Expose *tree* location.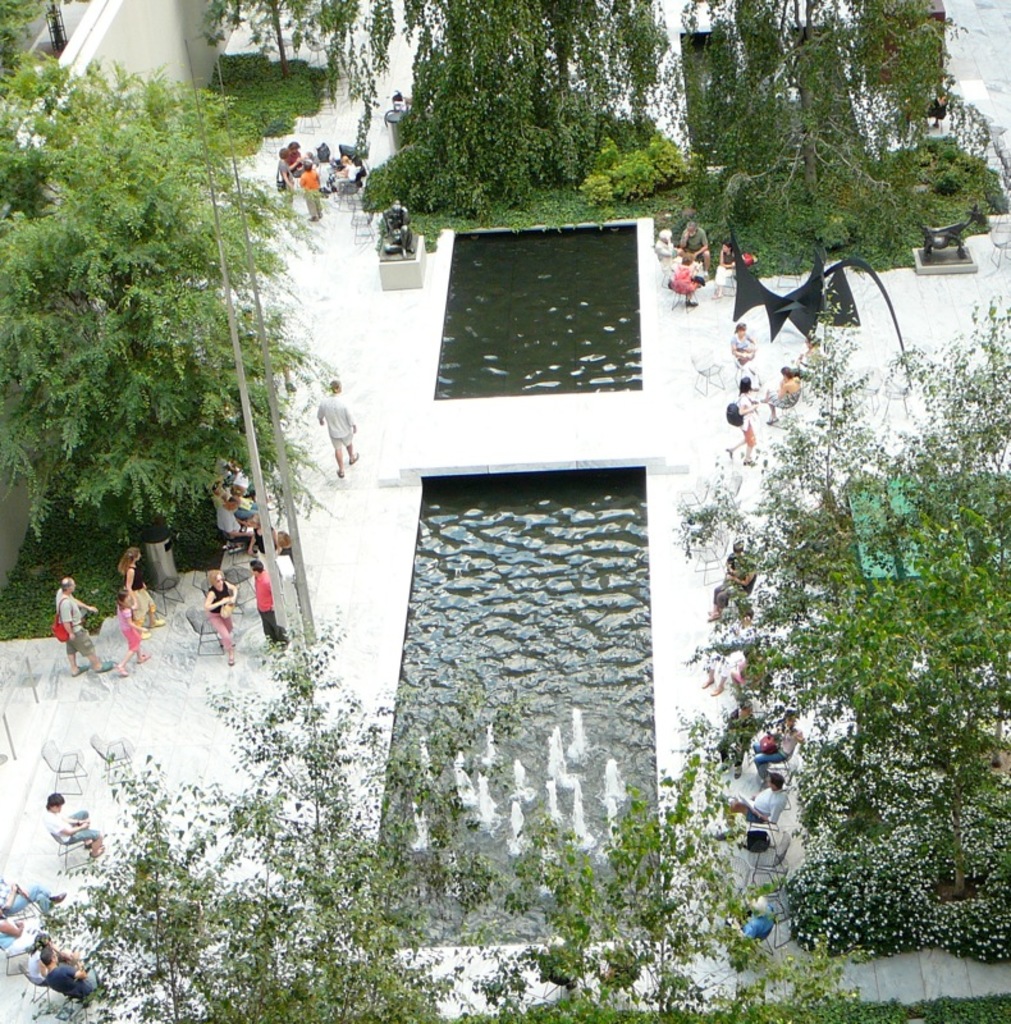
Exposed at [left=668, top=260, right=1010, bottom=950].
